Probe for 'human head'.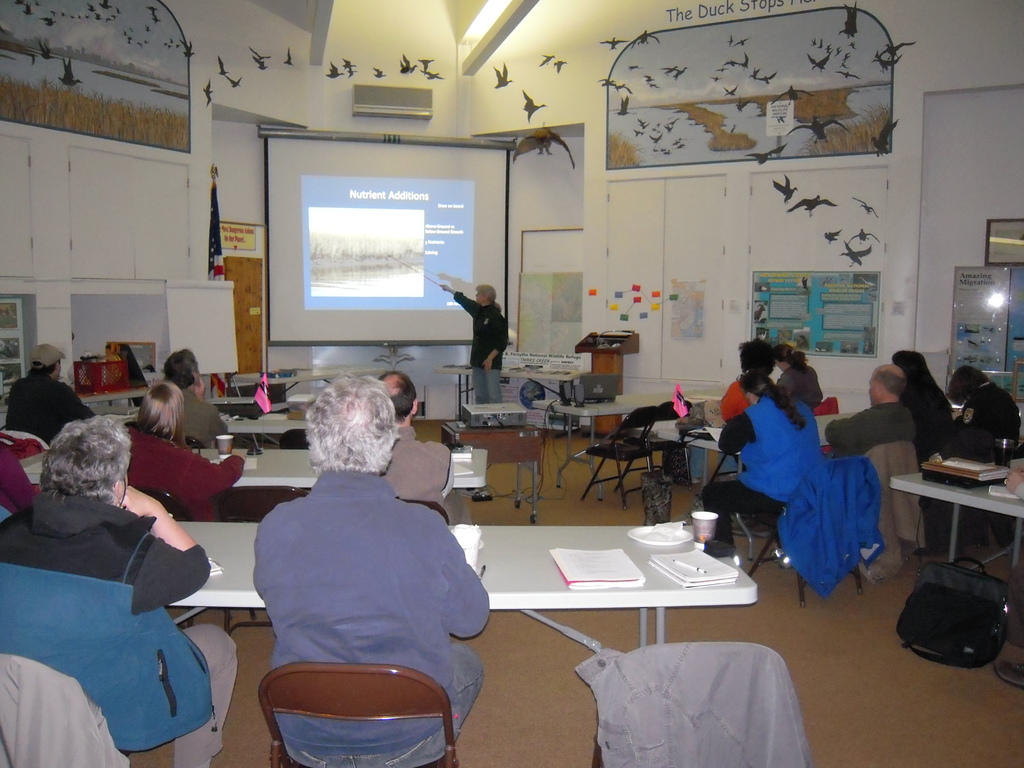
Probe result: 950 369 986 410.
